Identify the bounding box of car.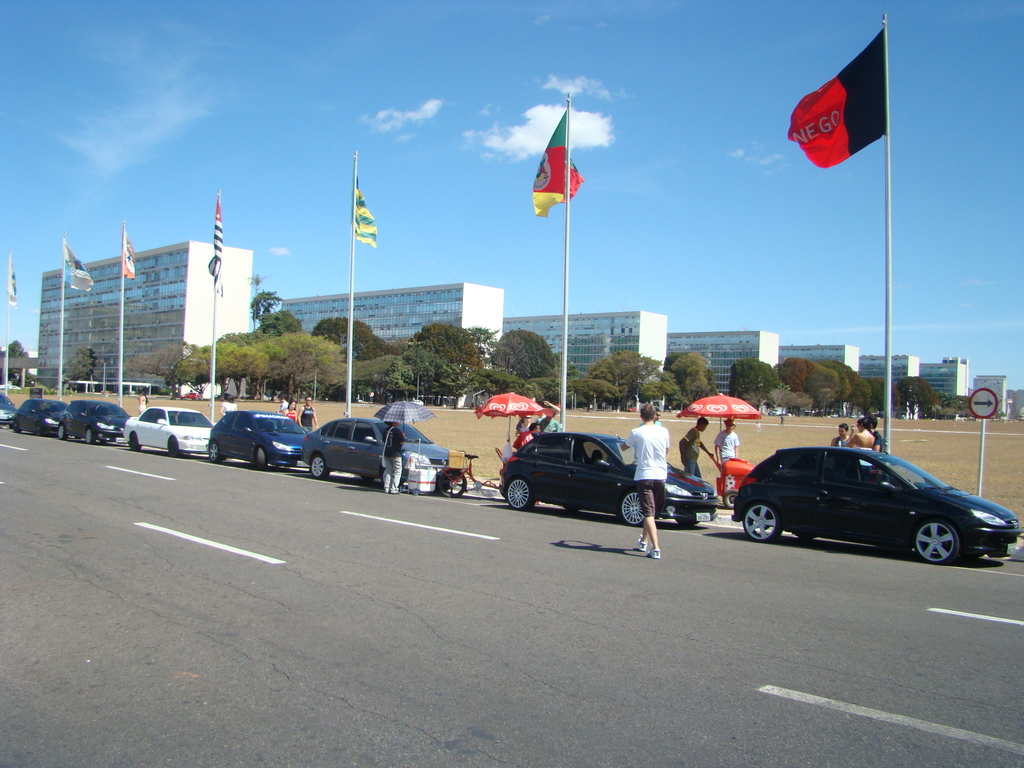
<box>179,393,198,403</box>.
